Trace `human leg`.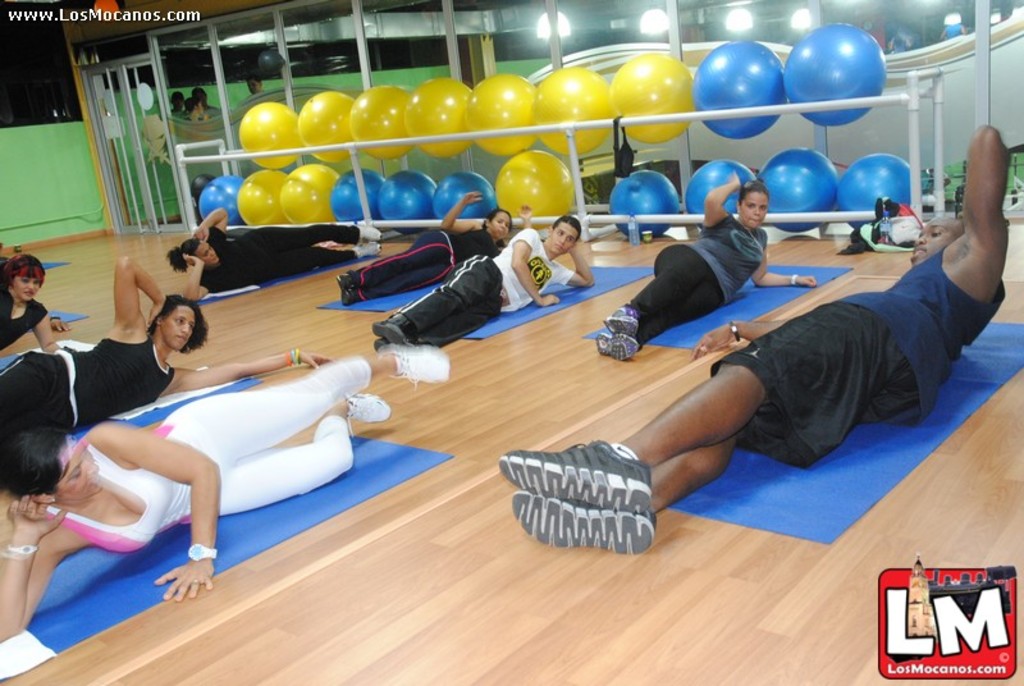
Traced to x1=503 y1=384 x2=878 y2=554.
